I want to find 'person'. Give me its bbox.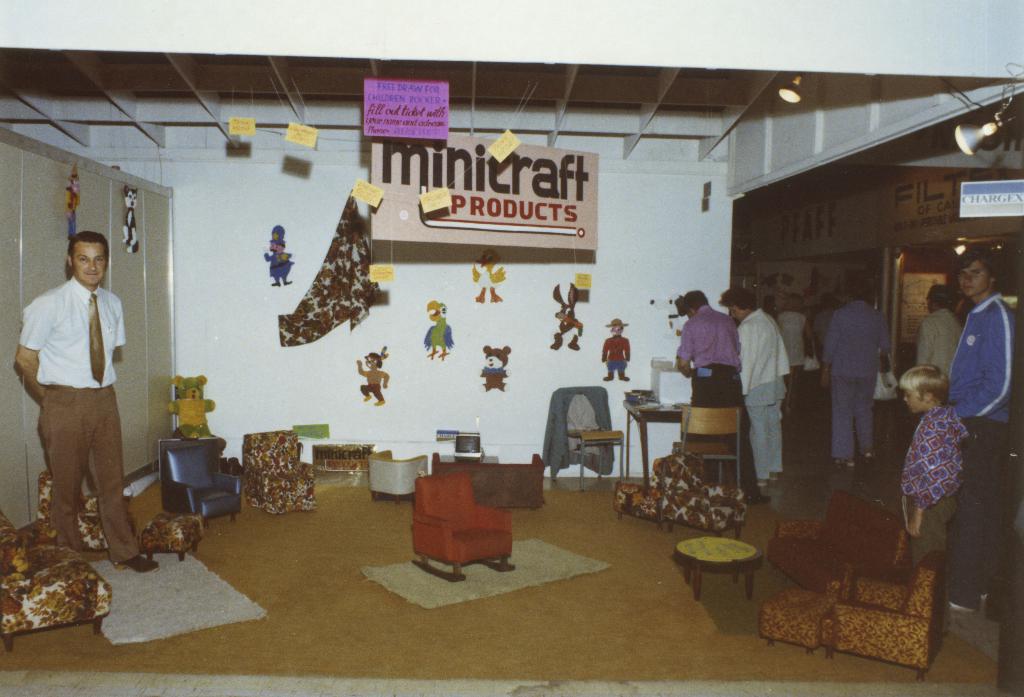
box(897, 363, 966, 561).
